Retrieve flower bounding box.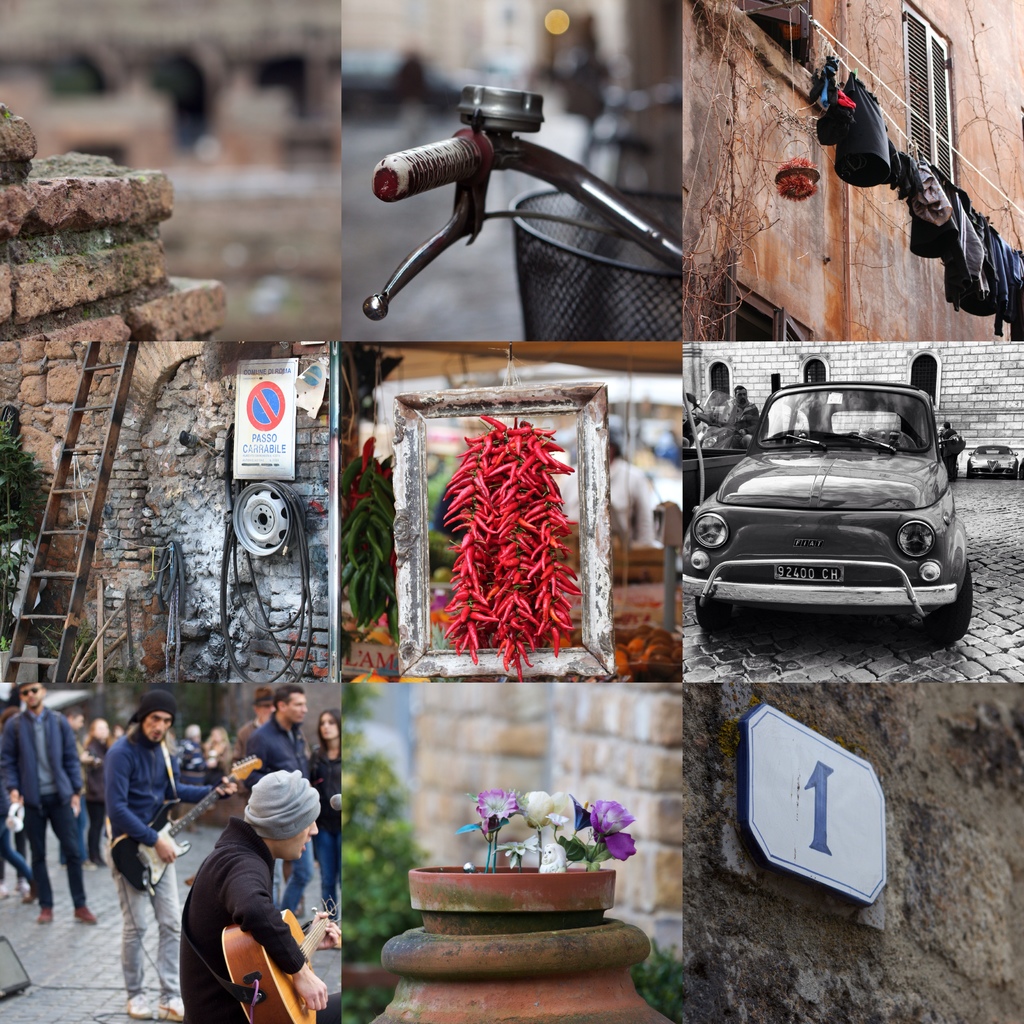
Bounding box: x1=522 y1=789 x2=557 y2=833.
